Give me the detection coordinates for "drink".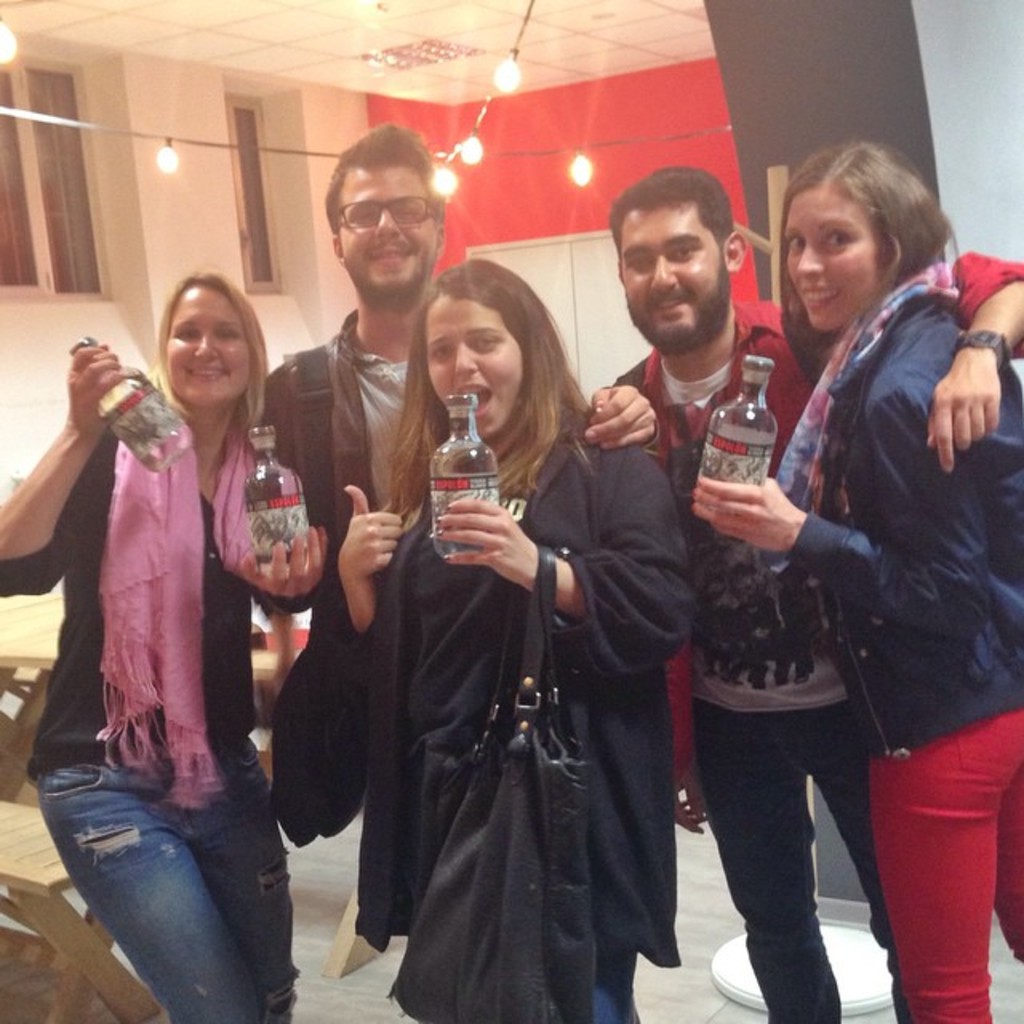
<box>691,357,770,475</box>.
